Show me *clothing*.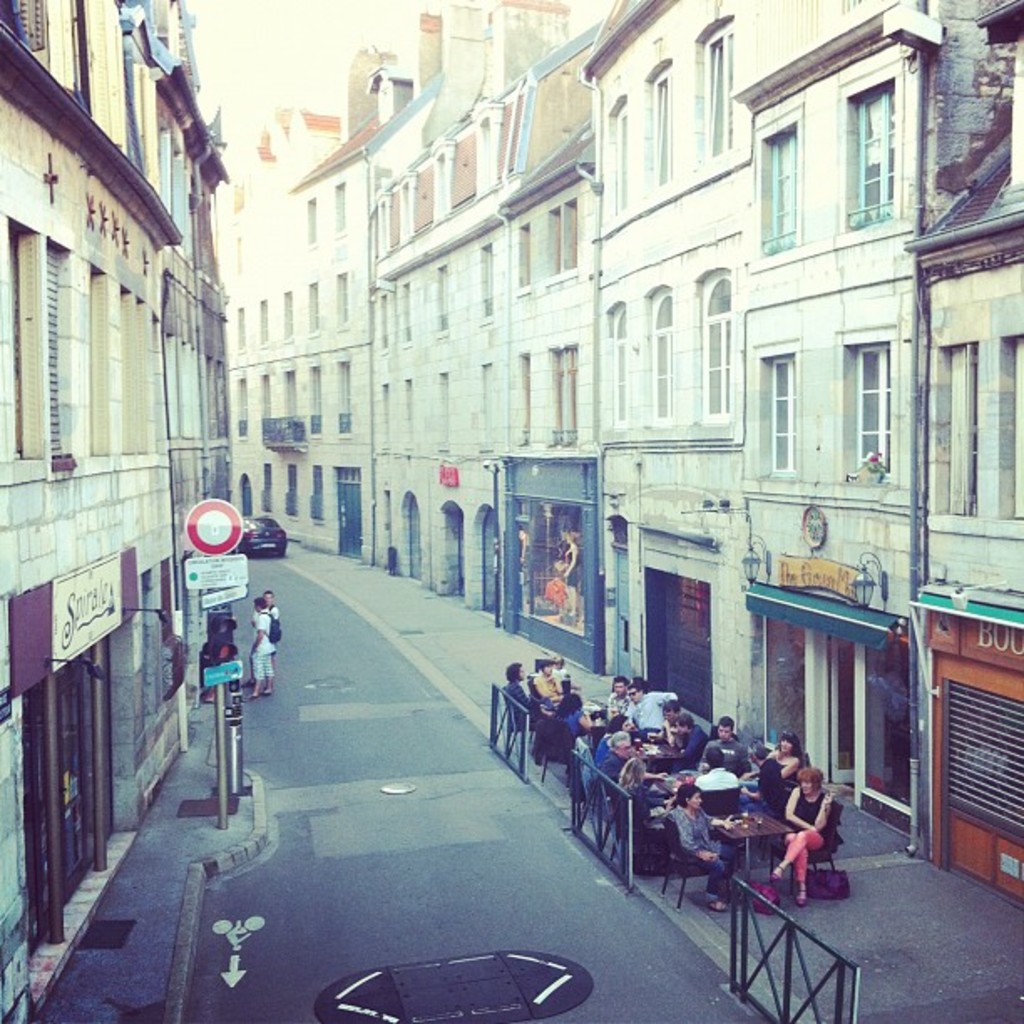
*clothing* is here: box=[535, 666, 562, 701].
